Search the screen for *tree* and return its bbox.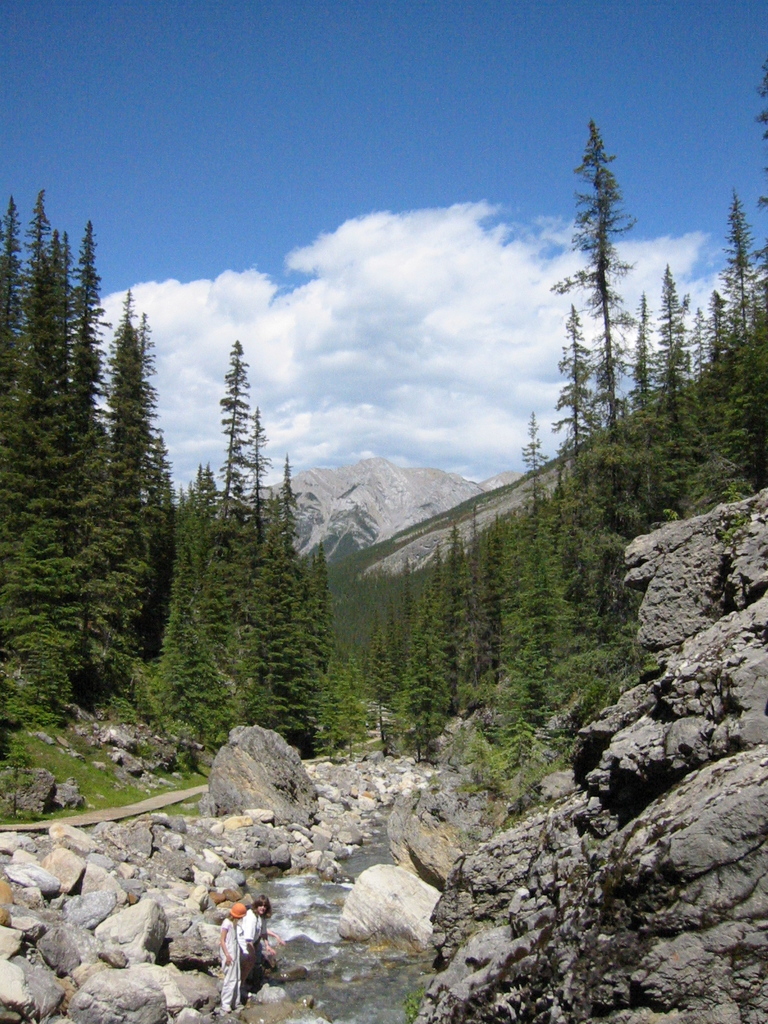
Found: region(724, 199, 762, 356).
